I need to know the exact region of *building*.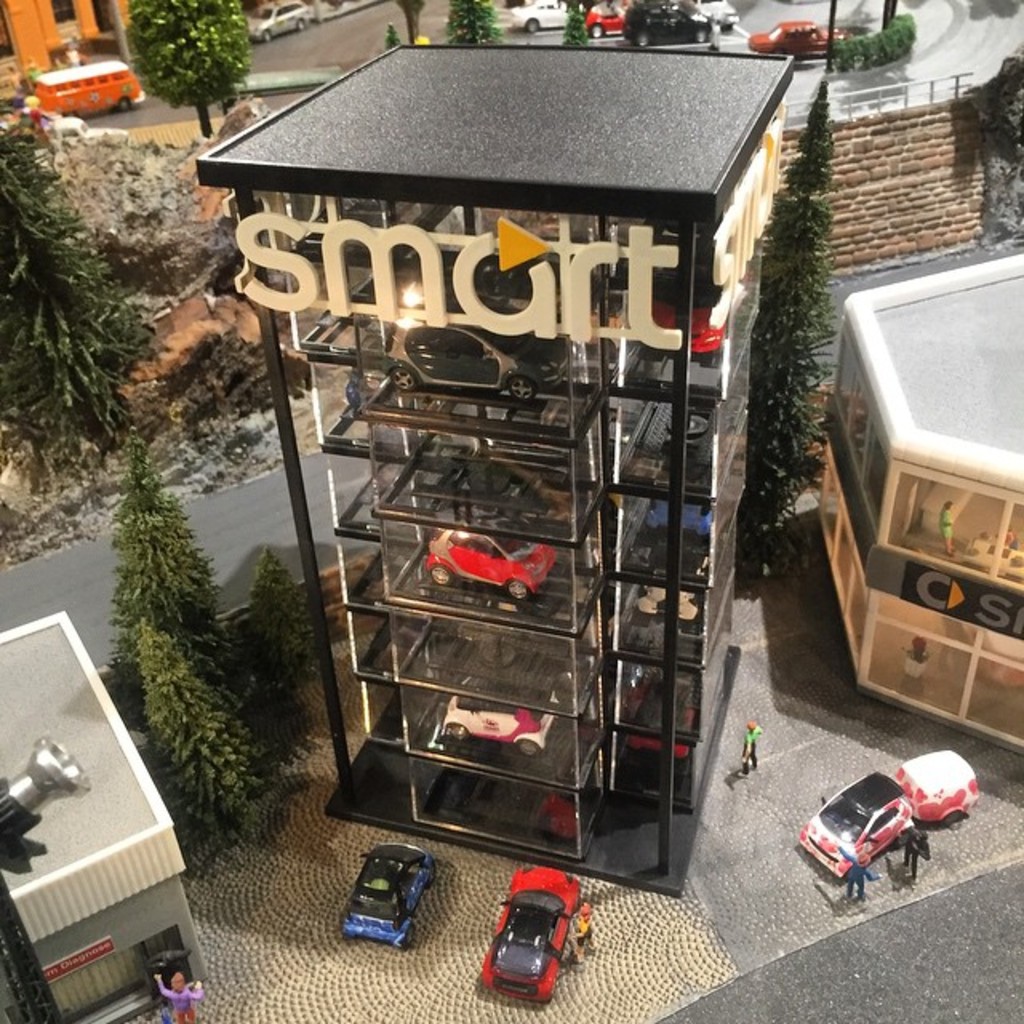
Region: select_region(824, 197, 1022, 760).
